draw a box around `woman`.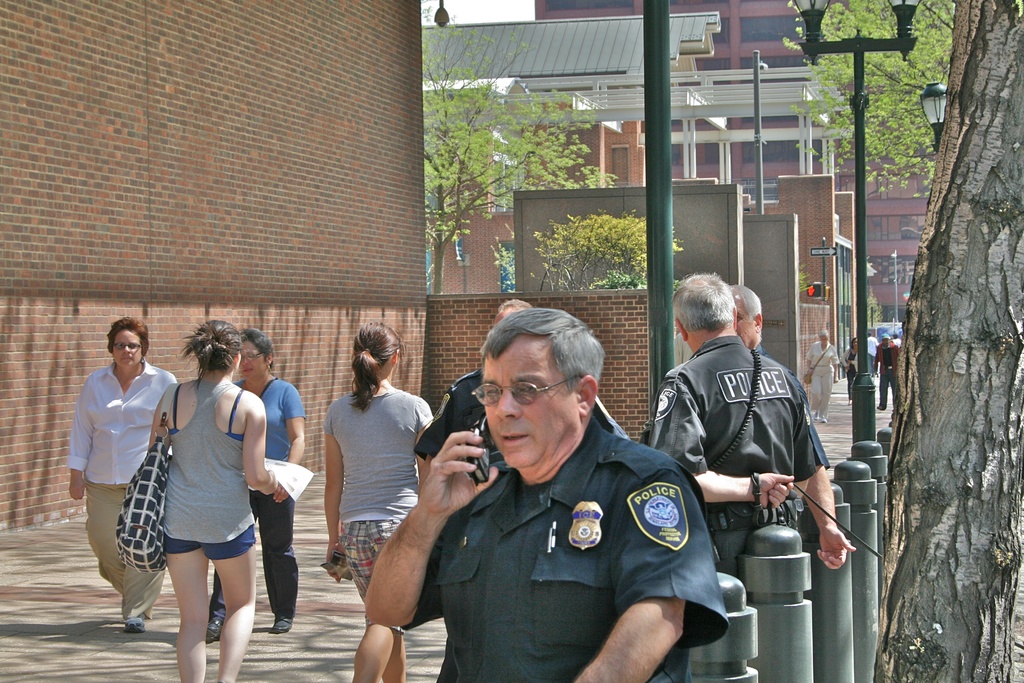
l=65, t=316, r=176, b=633.
